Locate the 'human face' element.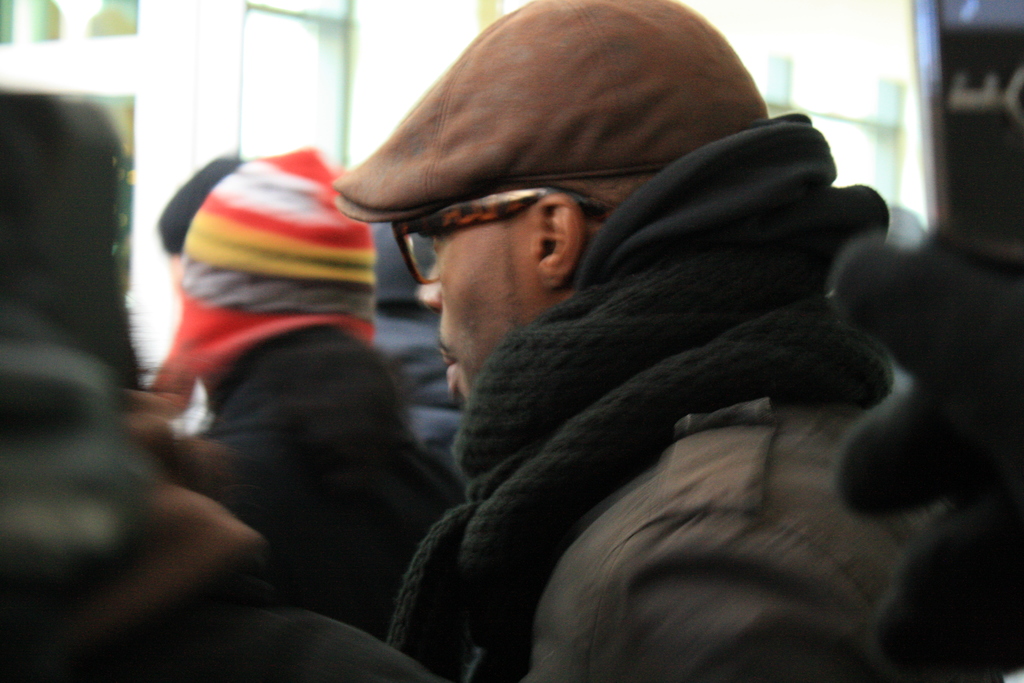
Element bbox: [x1=415, y1=221, x2=545, y2=397].
